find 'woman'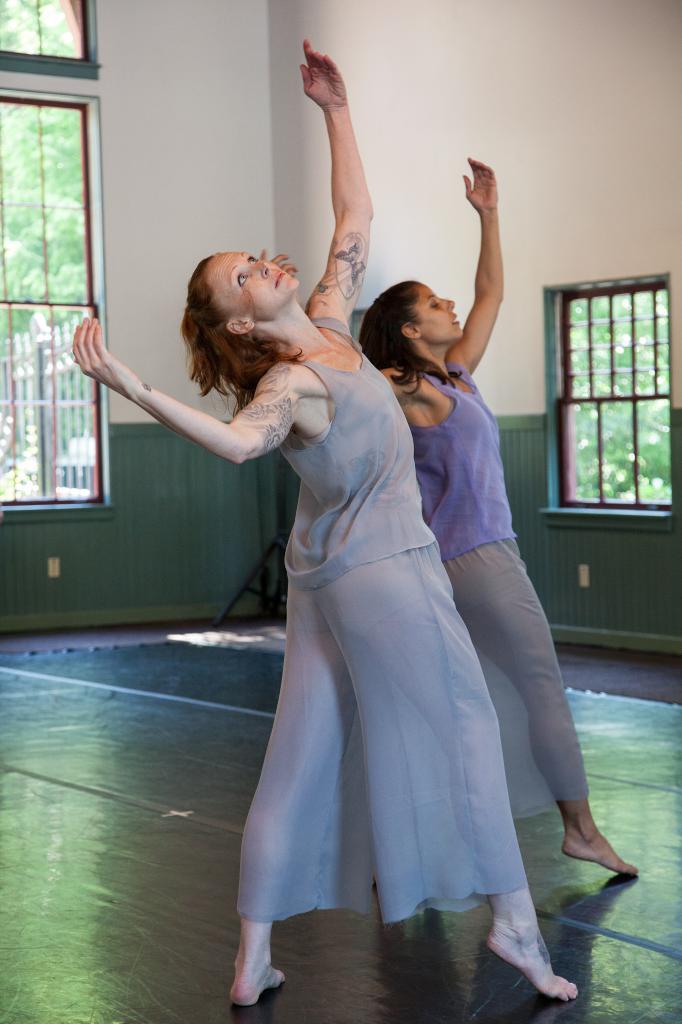
<bbox>358, 156, 644, 900</bbox>
